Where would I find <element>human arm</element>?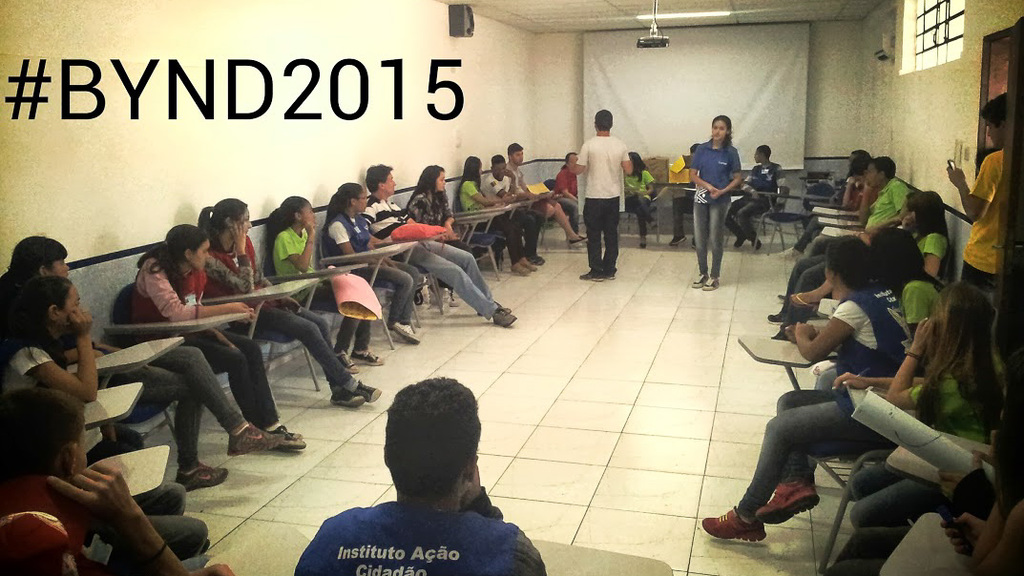
At box(840, 173, 858, 209).
